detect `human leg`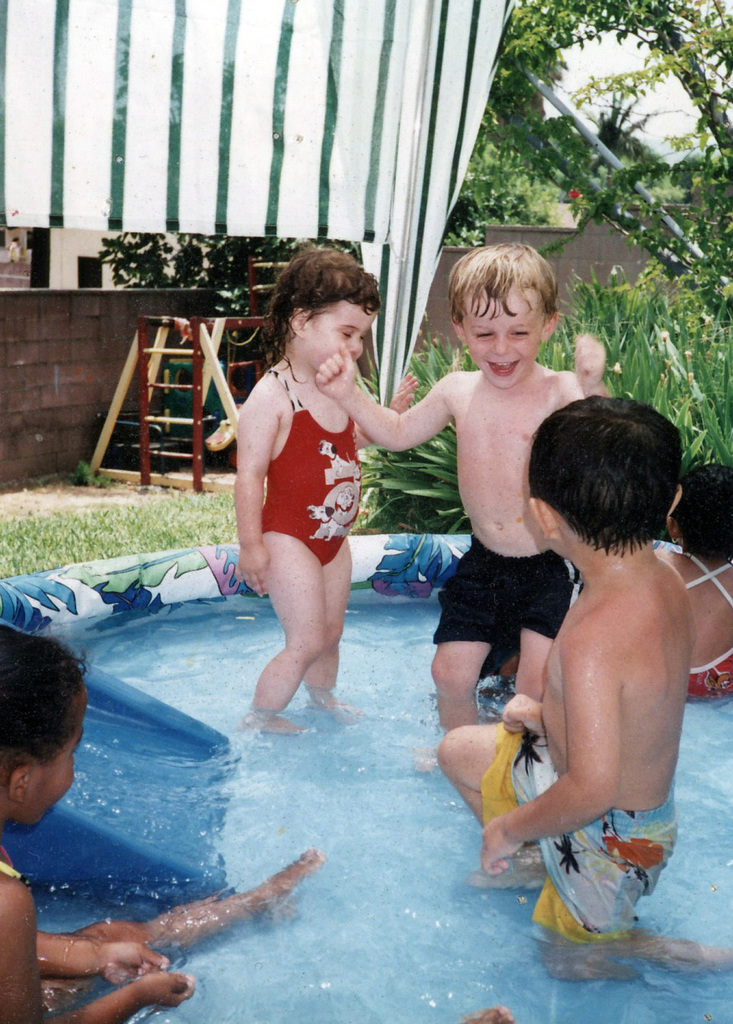
438/636/501/731
